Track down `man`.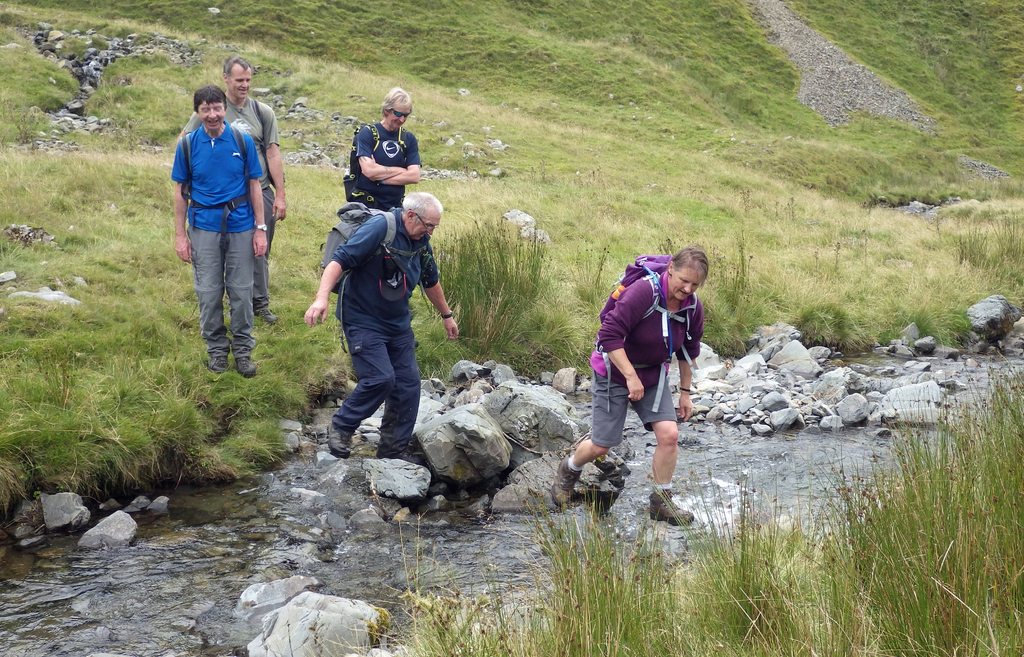
Tracked to [x1=184, y1=51, x2=286, y2=319].
